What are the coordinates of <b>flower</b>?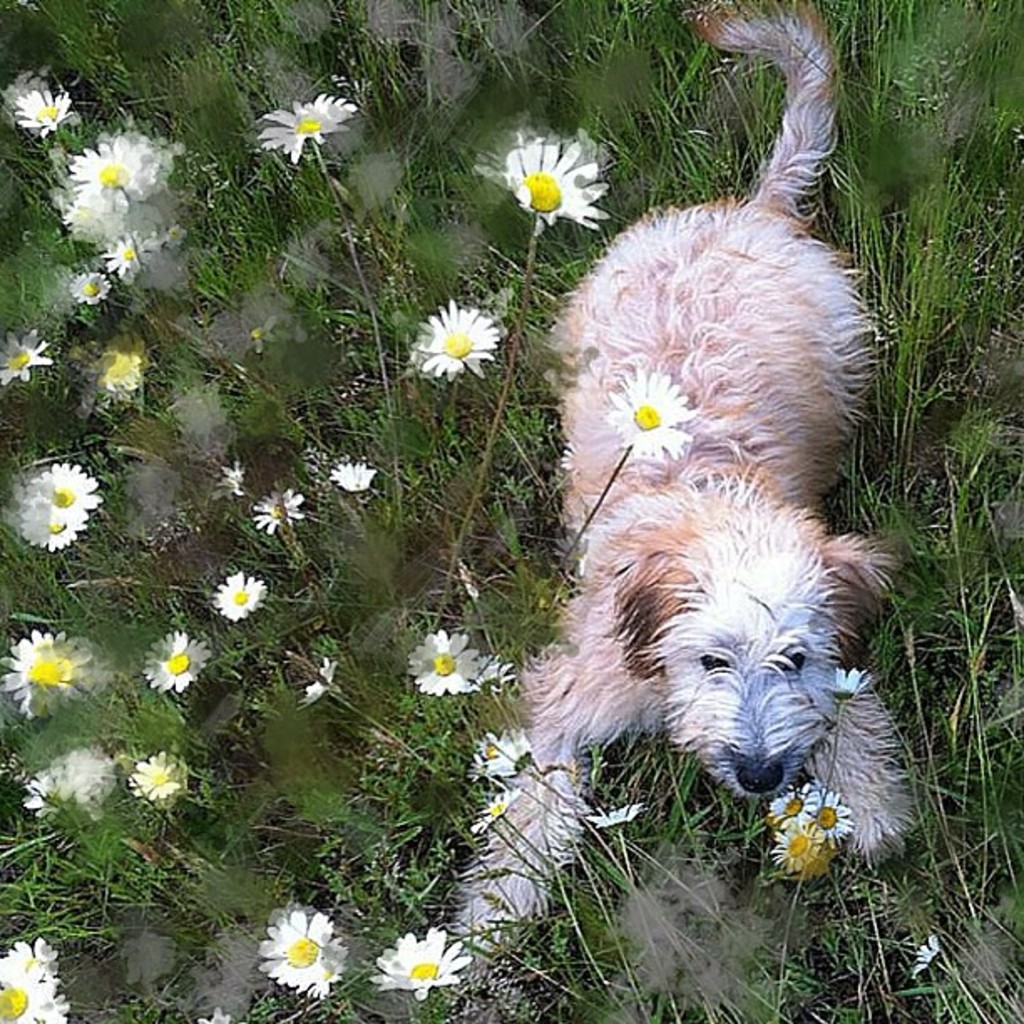
left=70, top=259, right=117, bottom=301.
